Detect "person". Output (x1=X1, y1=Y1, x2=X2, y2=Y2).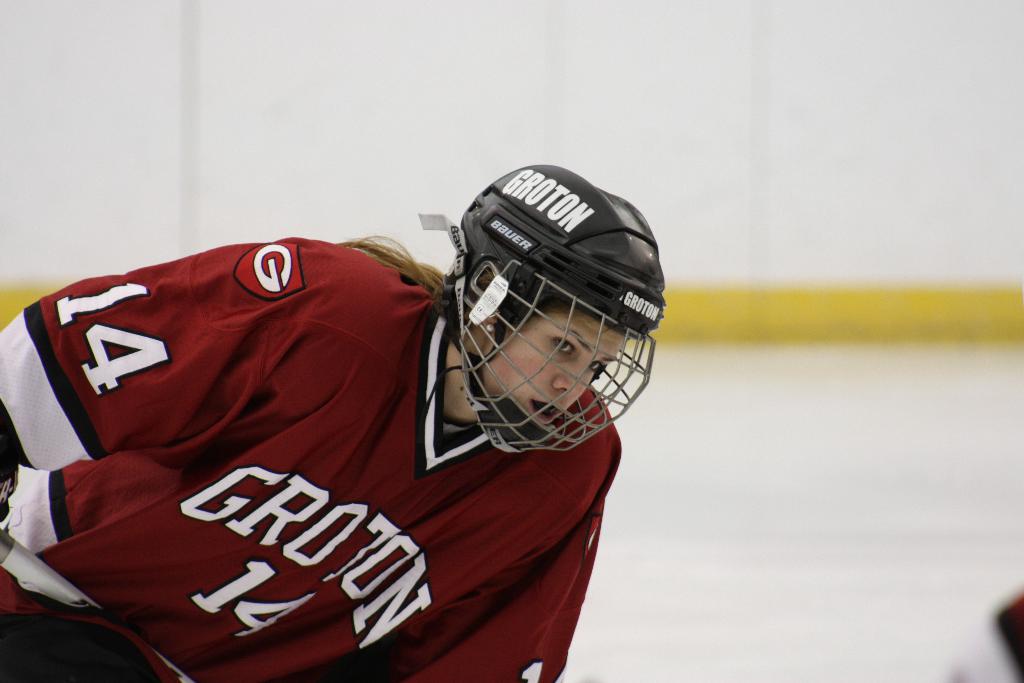
(x1=0, y1=159, x2=666, y2=682).
